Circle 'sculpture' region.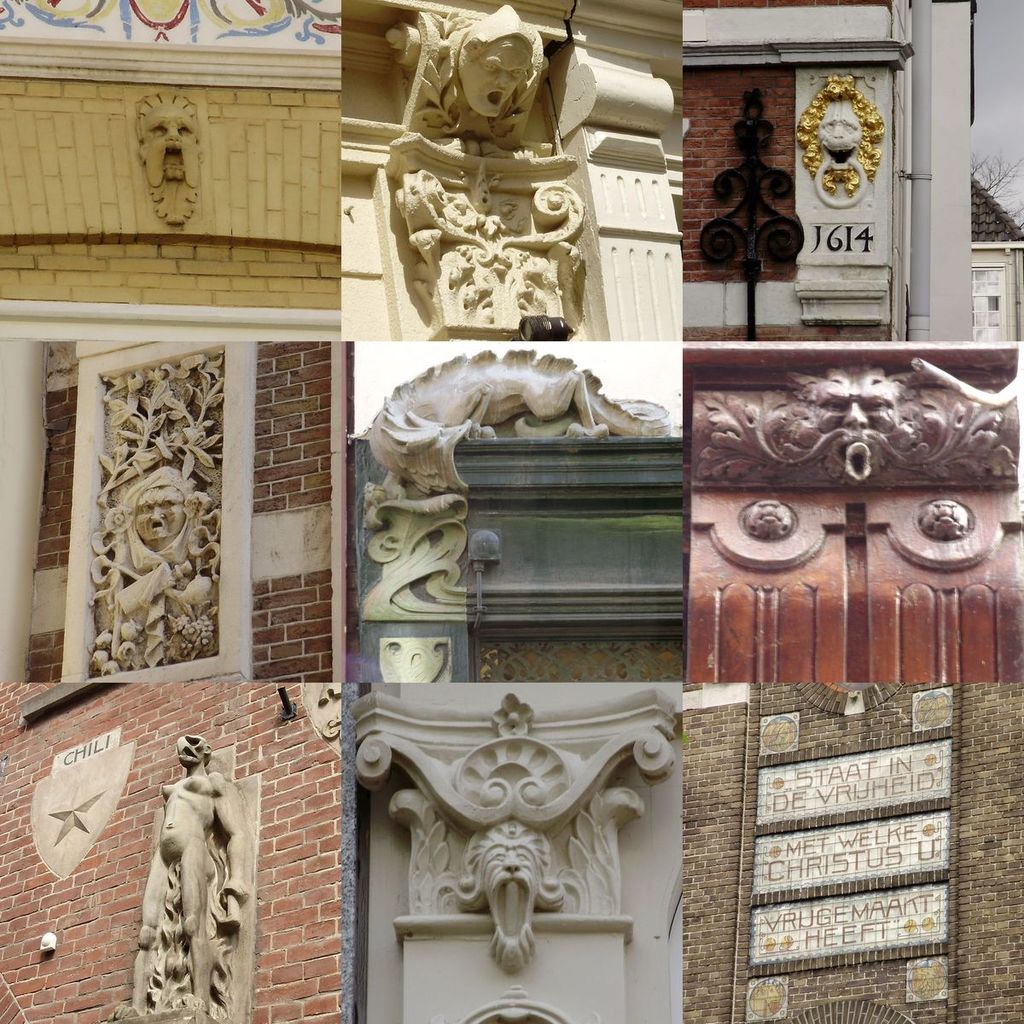
Region: pyautogui.locateOnScreen(359, 691, 672, 972).
